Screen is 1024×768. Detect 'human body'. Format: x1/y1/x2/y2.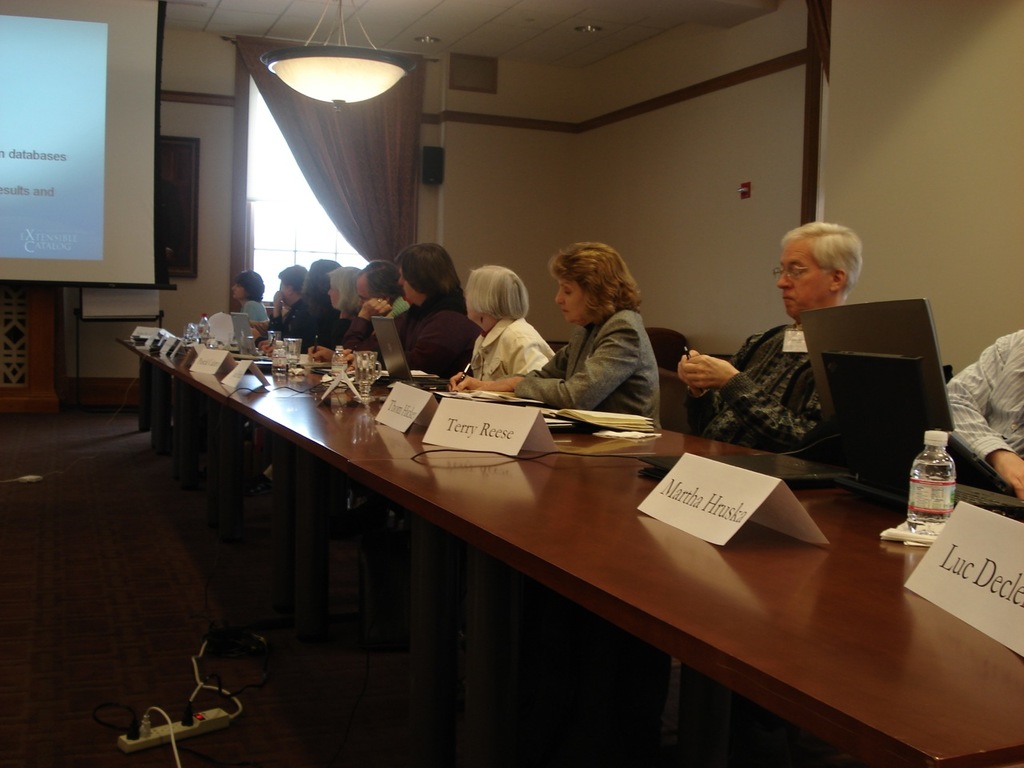
453/305/663/431.
